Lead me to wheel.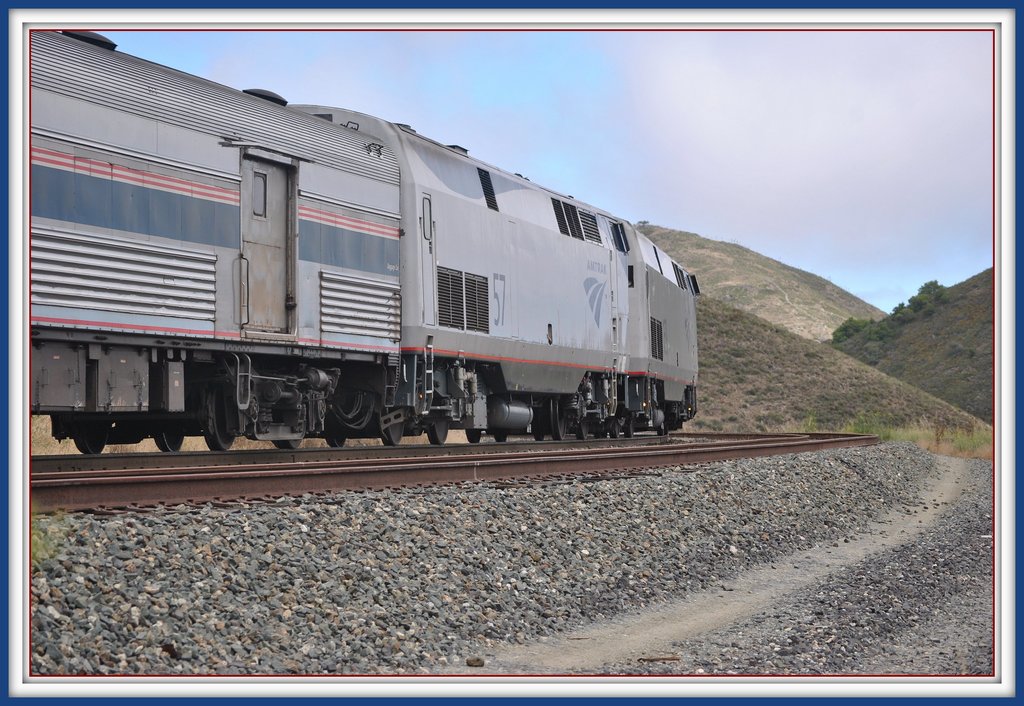
Lead to x1=608 y1=421 x2=620 y2=437.
